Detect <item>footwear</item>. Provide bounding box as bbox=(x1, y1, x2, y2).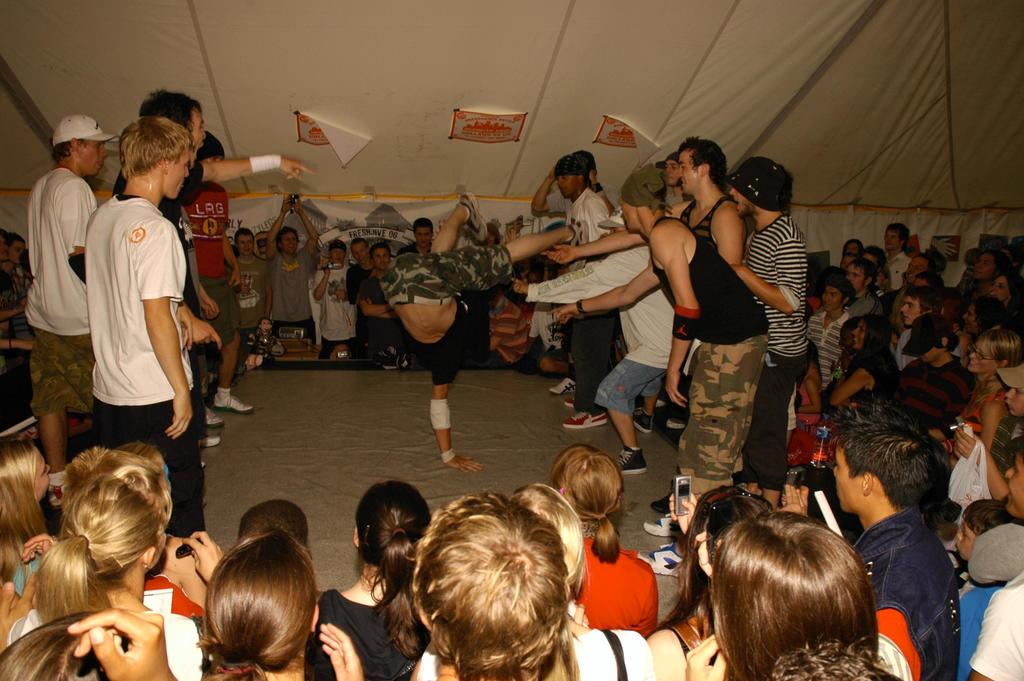
bbox=(552, 377, 580, 398).
